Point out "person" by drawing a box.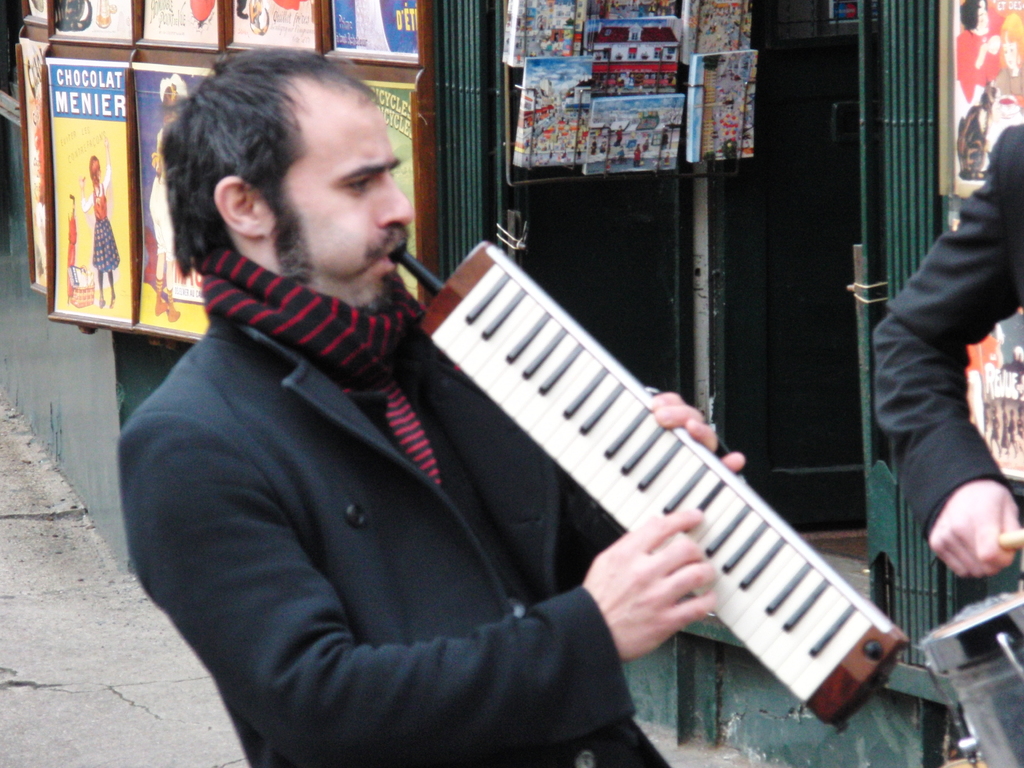
bbox=(949, 0, 1006, 120).
